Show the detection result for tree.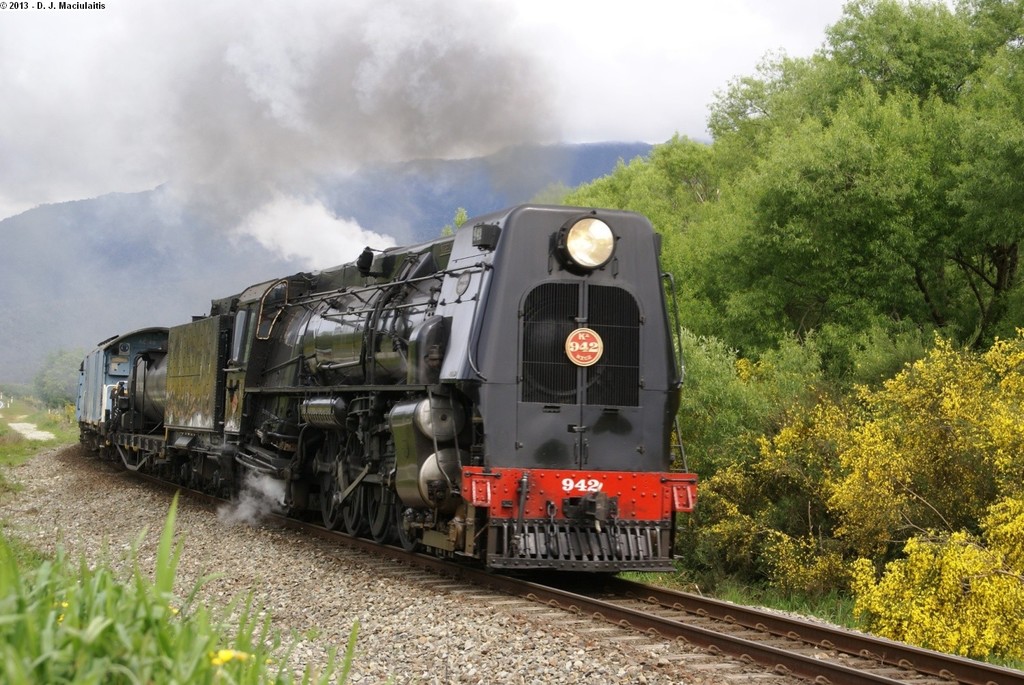
select_region(31, 344, 94, 419).
